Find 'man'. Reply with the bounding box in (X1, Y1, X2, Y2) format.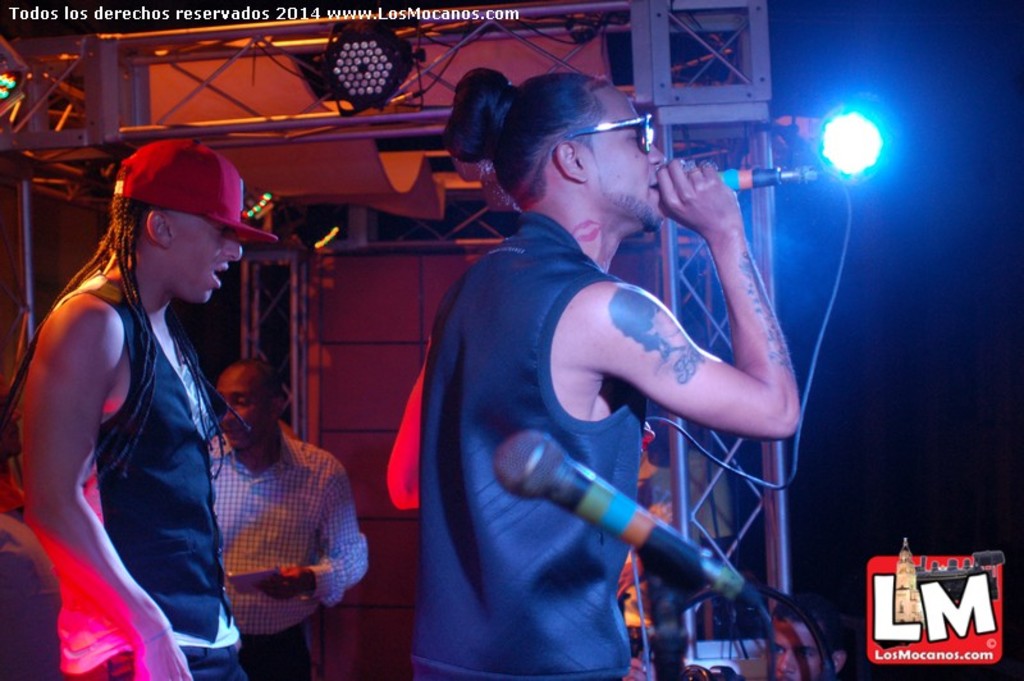
(206, 357, 370, 680).
